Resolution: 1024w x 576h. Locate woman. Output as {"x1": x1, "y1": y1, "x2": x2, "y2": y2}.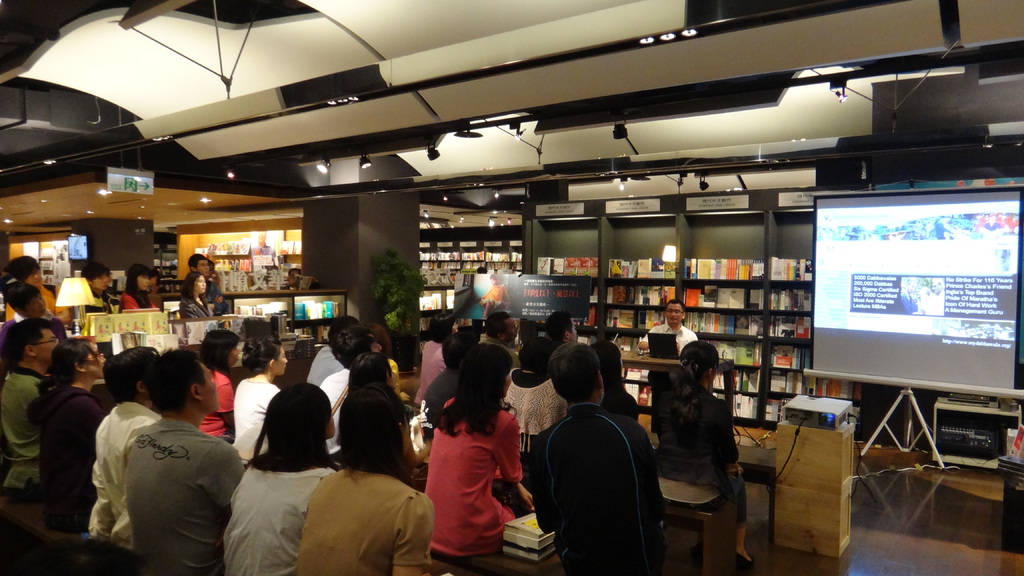
{"x1": 334, "y1": 353, "x2": 438, "y2": 482}.
